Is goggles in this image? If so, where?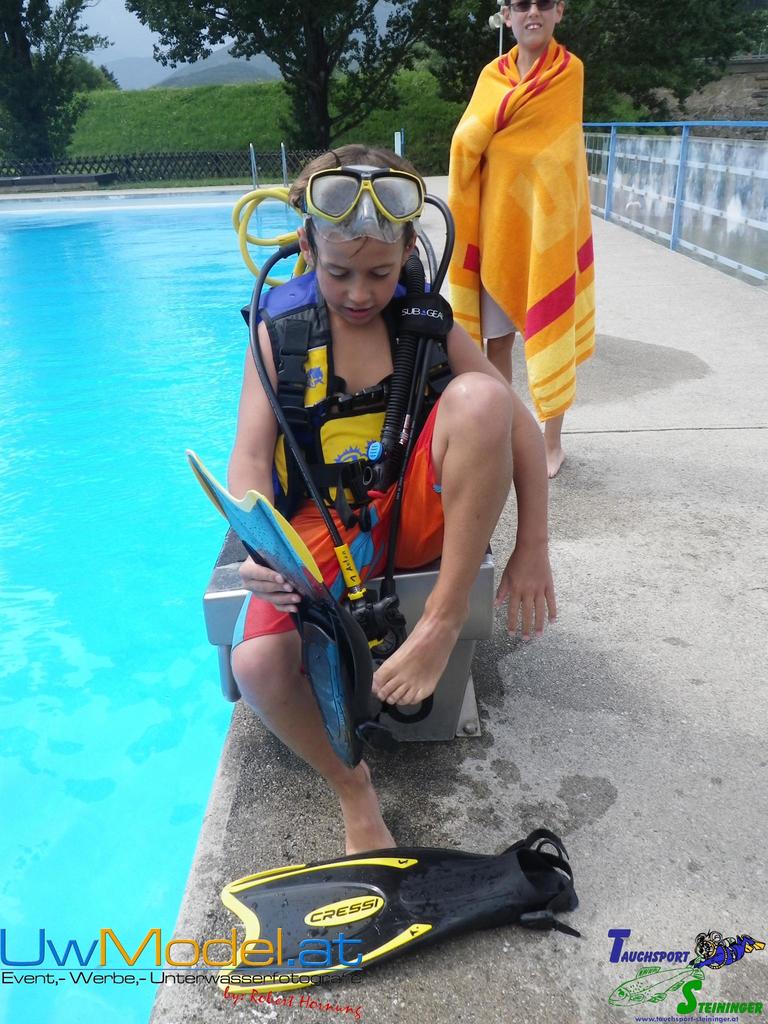
Yes, at bbox=(508, 0, 562, 13).
